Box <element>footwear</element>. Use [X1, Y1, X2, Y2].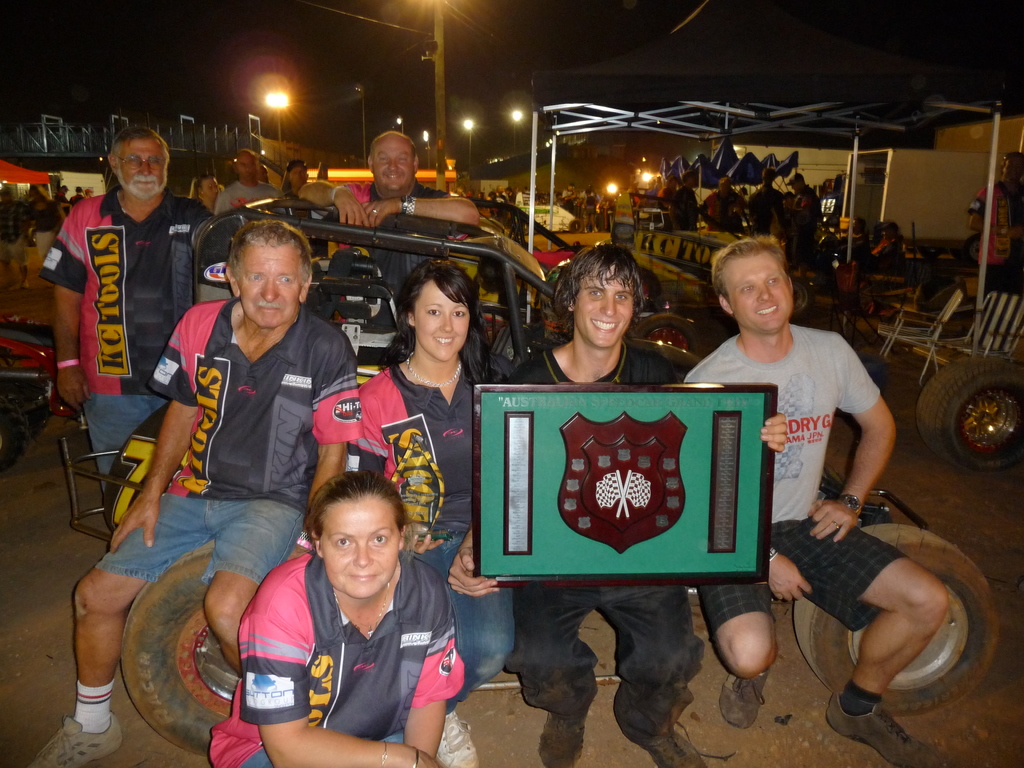
[824, 691, 943, 767].
